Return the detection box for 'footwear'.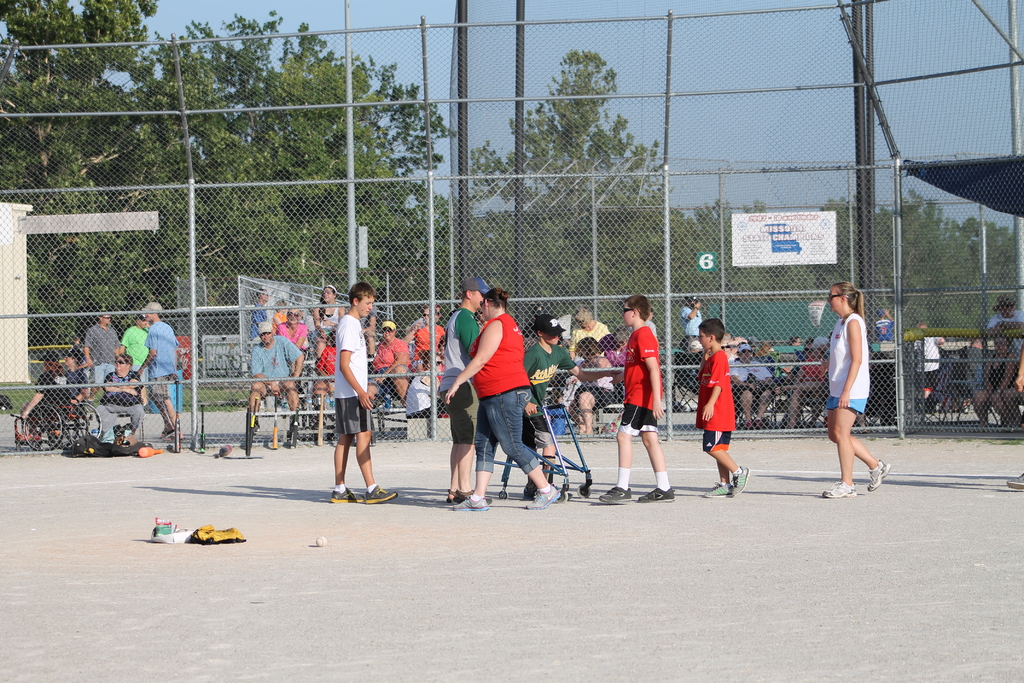
locate(703, 480, 736, 498).
